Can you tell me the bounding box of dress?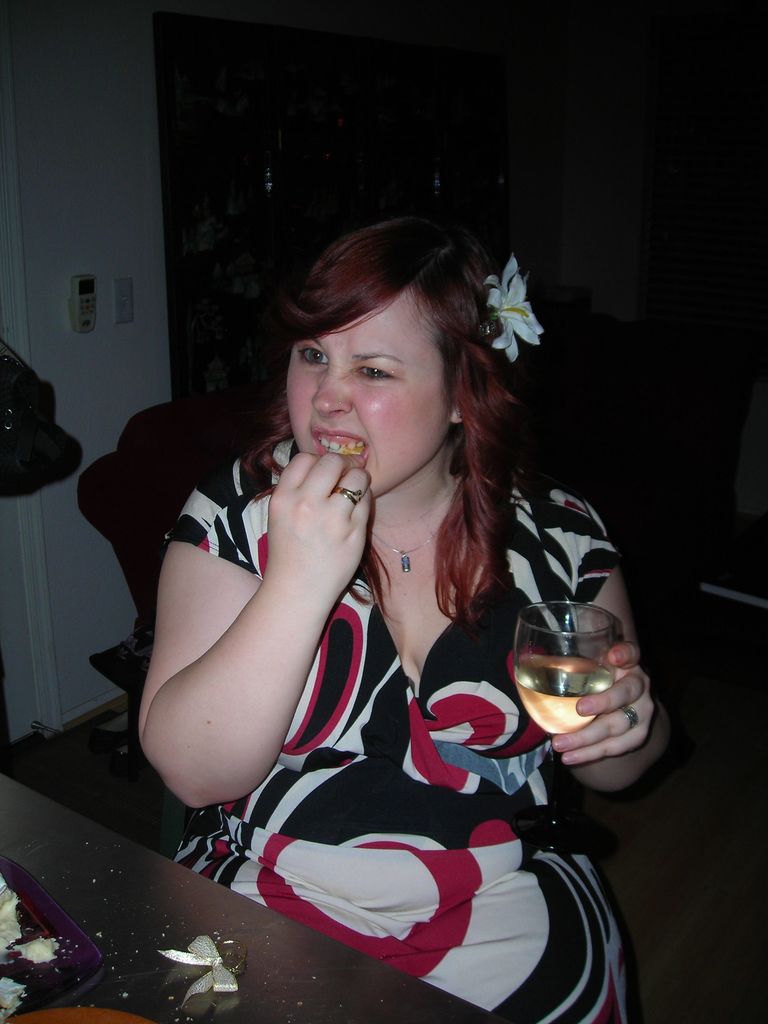
bbox(159, 436, 636, 1023).
